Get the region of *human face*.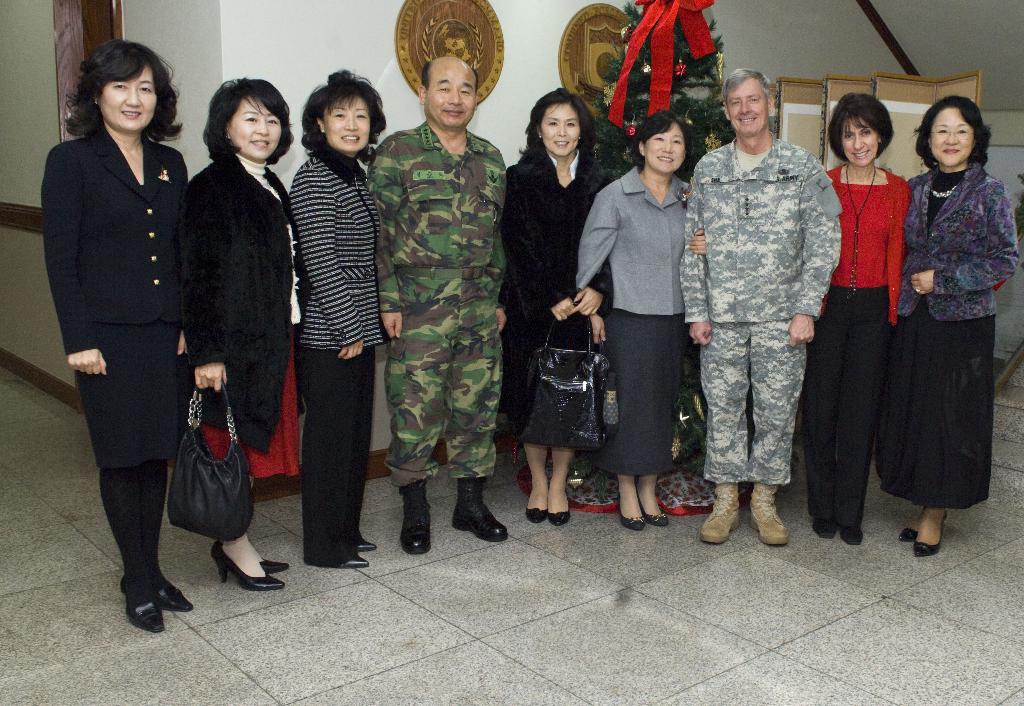
BBox(642, 118, 684, 177).
